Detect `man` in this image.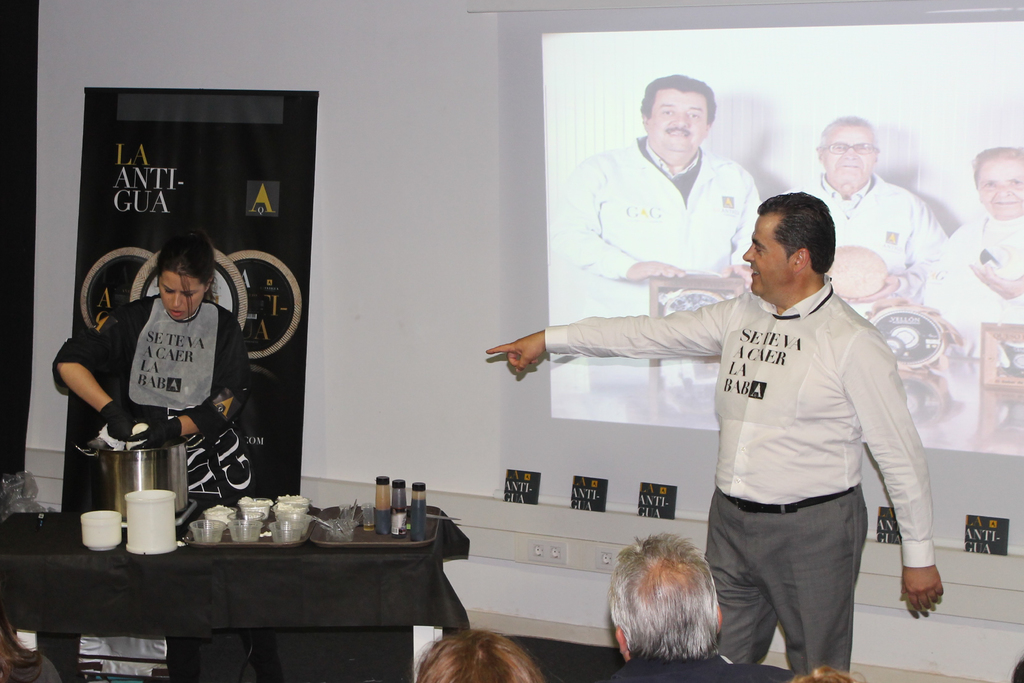
Detection: bbox=(930, 142, 1023, 365).
